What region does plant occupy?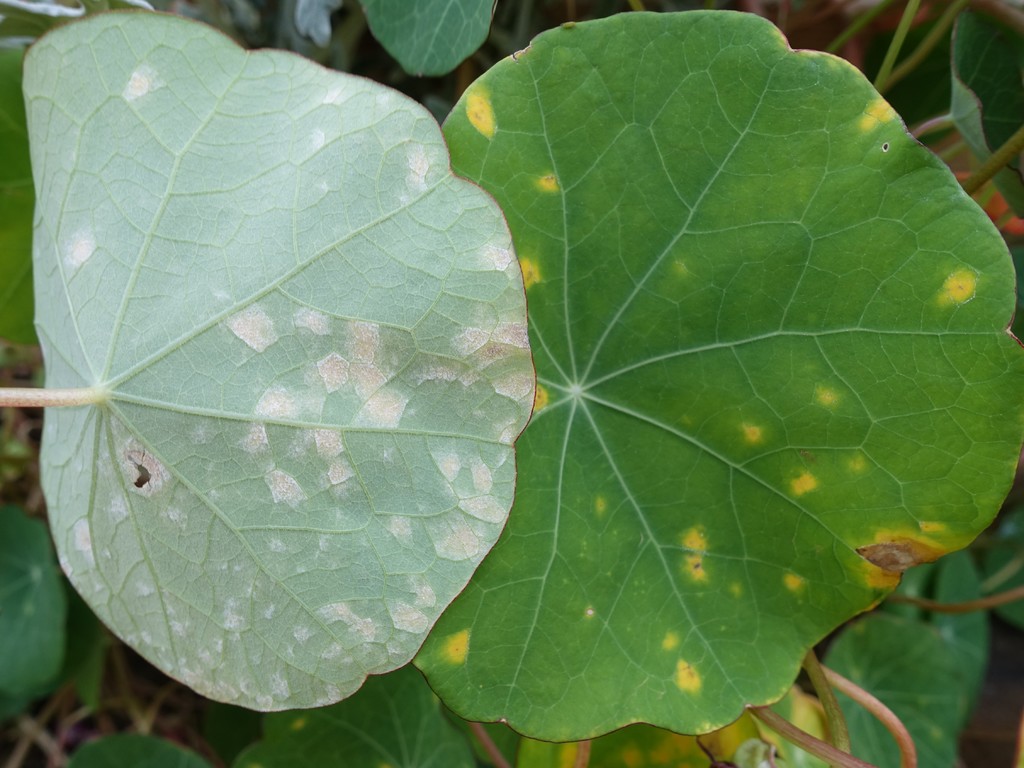
[63, 0, 984, 767].
